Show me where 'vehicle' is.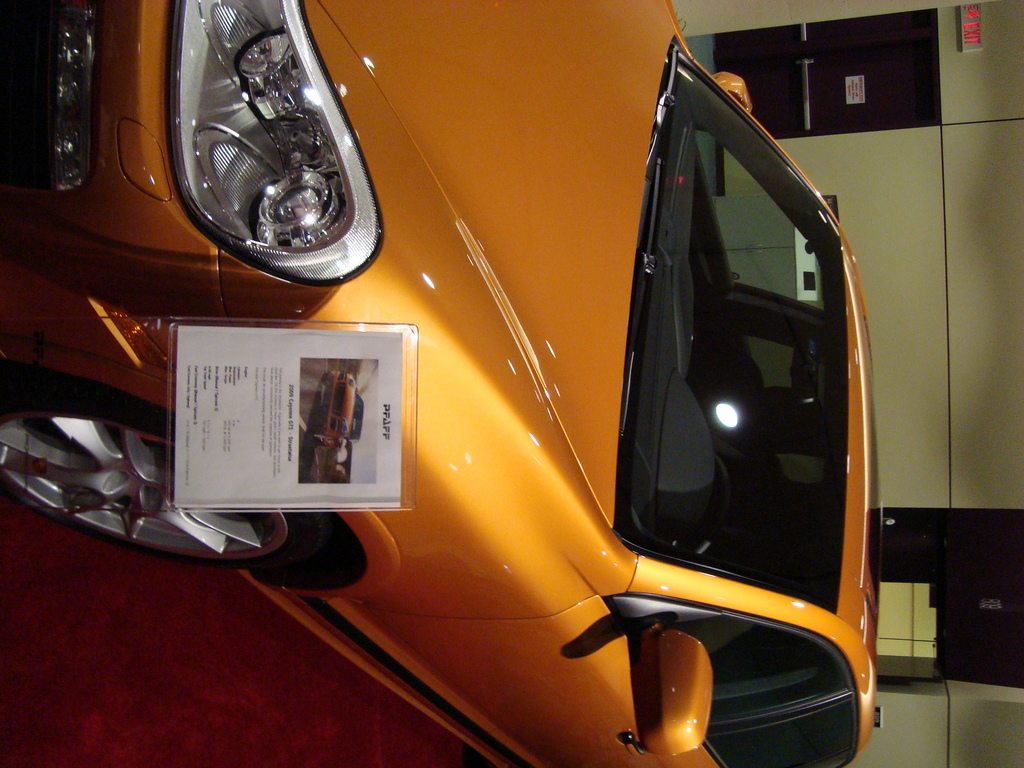
'vehicle' is at 0/0/876/767.
